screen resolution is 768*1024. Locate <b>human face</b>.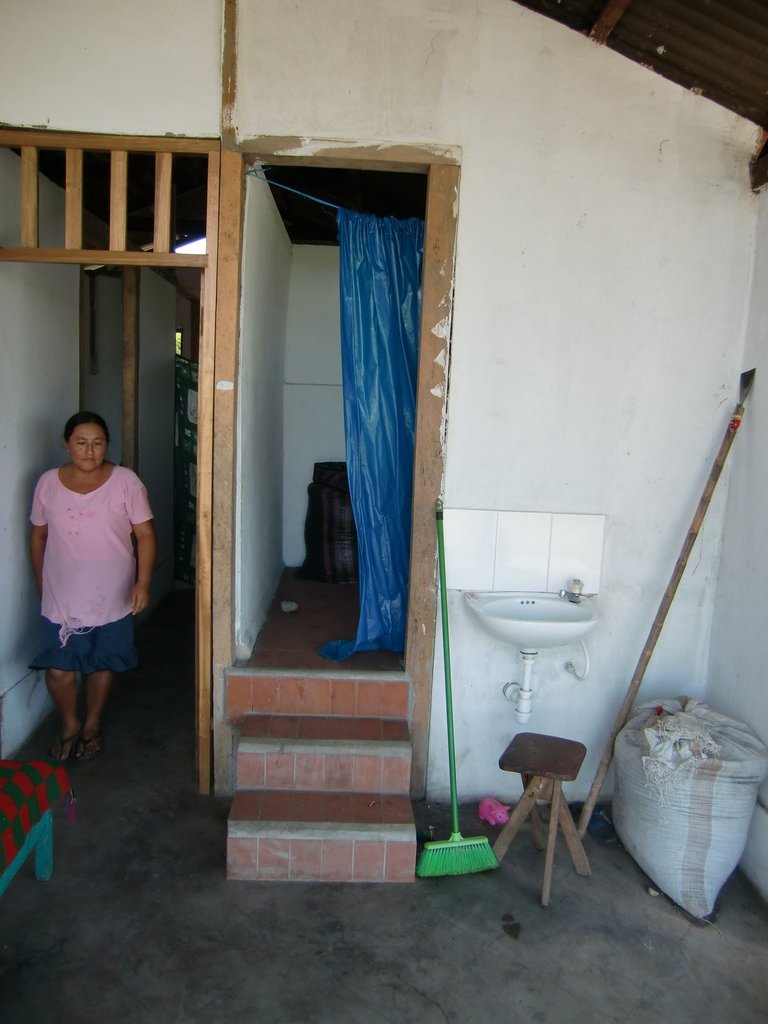
[x1=72, y1=424, x2=112, y2=466].
